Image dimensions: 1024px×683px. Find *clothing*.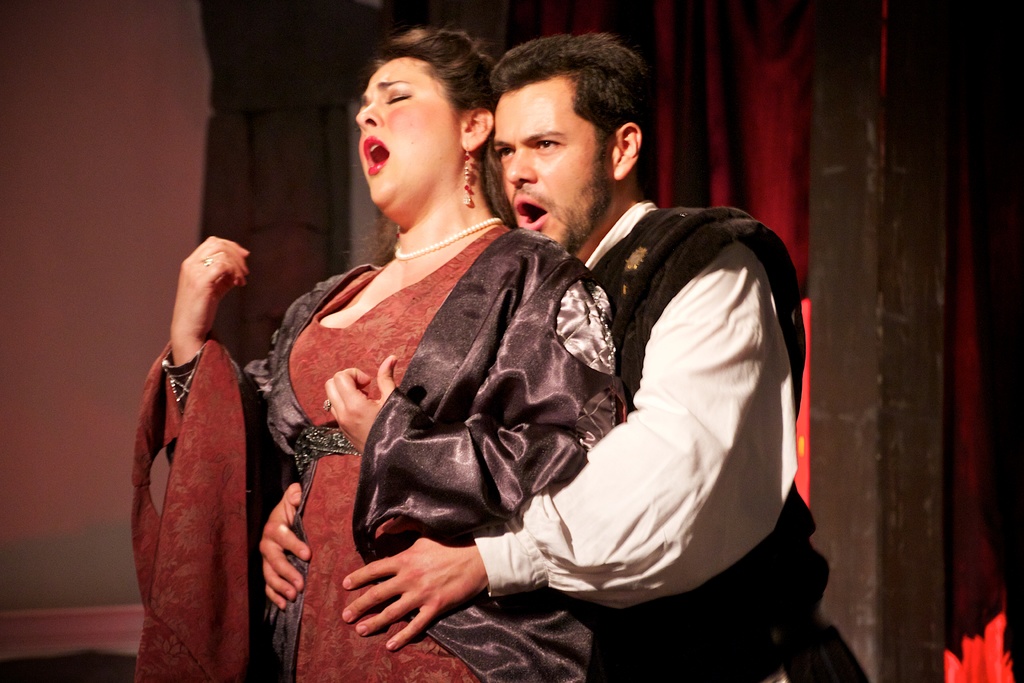
[left=476, top=190, right=858, bottom=682].
